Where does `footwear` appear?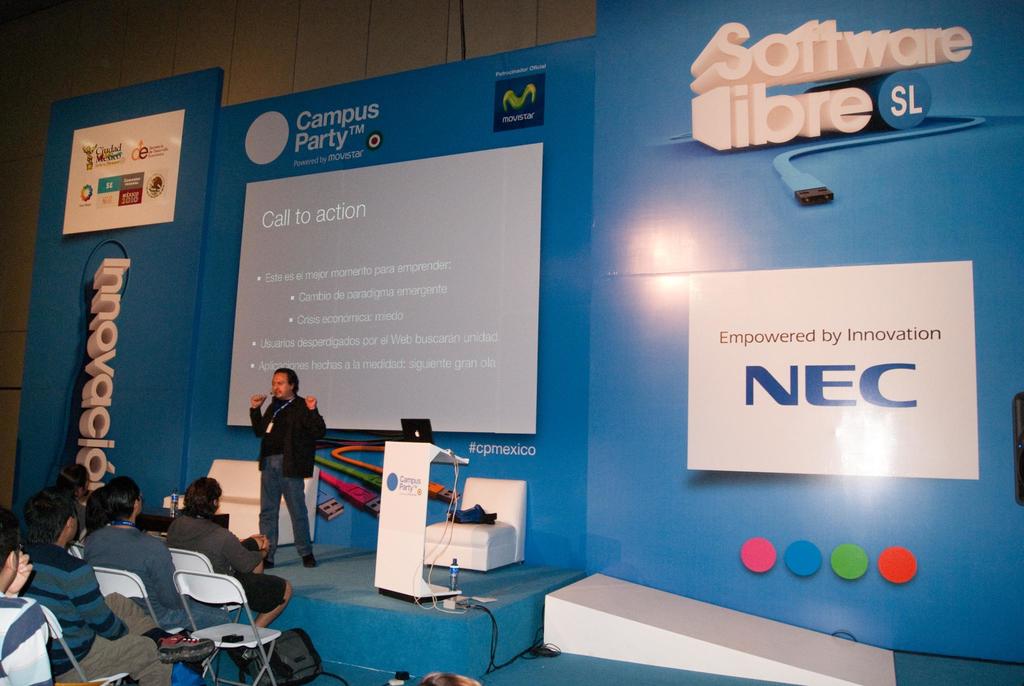
Appears at left=303, top=555, right=321, bottom=566.
